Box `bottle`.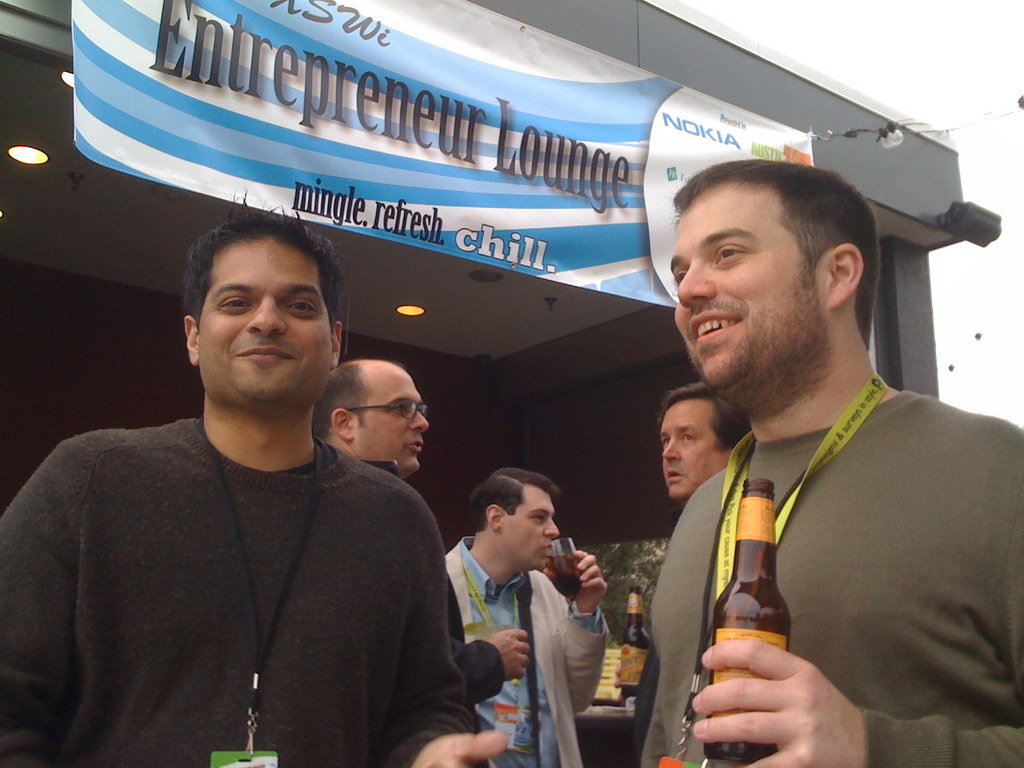
locate(622, 586, 652, 705).
